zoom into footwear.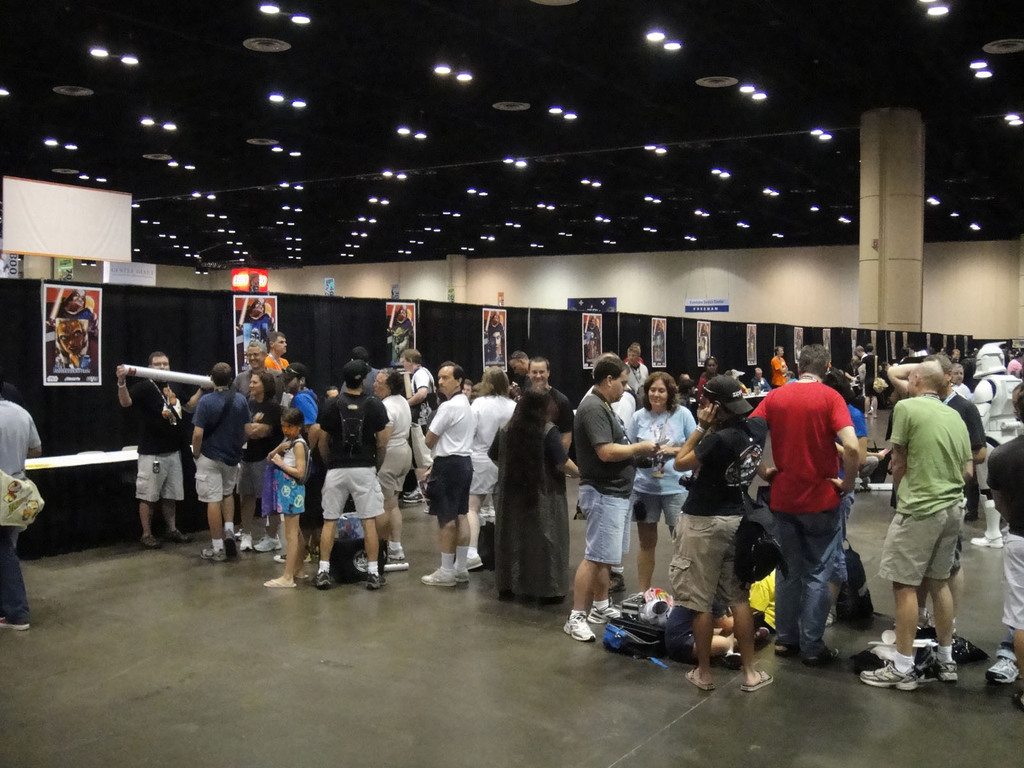
Zoom target: box=[310, 570, 333, 590].
